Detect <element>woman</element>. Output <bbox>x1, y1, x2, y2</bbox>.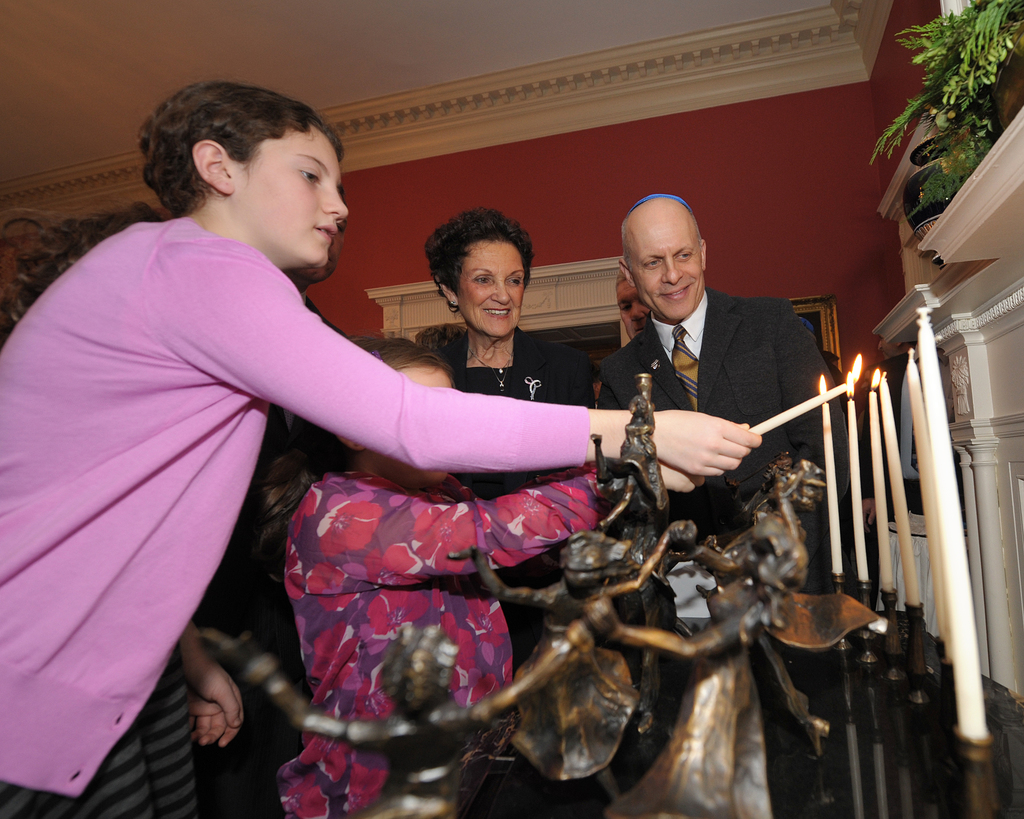
<bbox>431, 207, 595, 498</bbox>.
